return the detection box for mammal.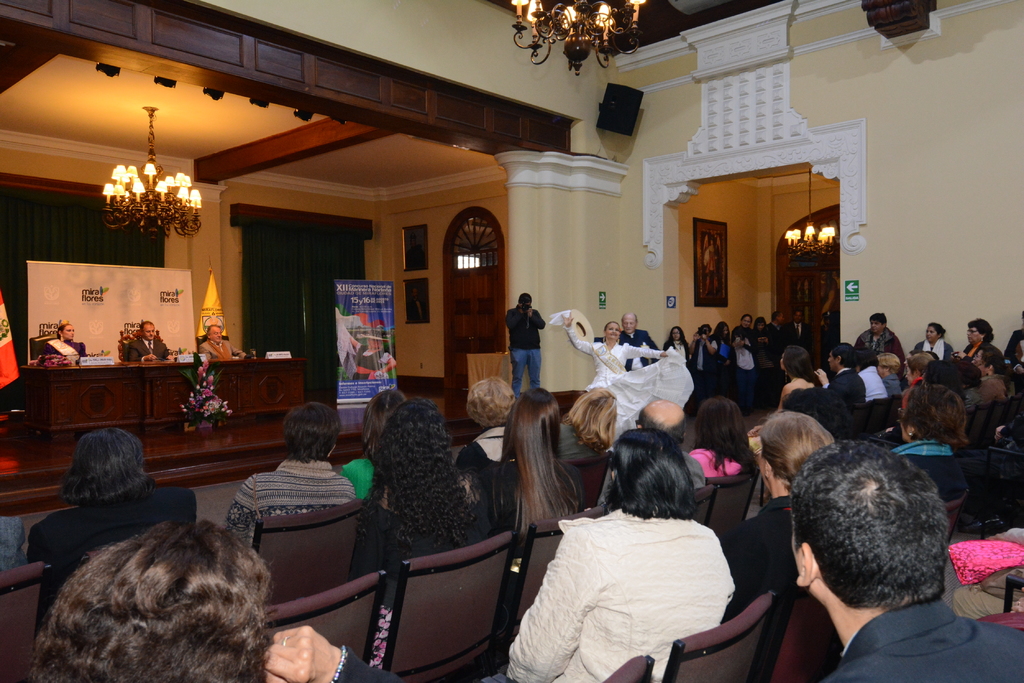
(x1=597, y1=312, x2=660, y2=373).
